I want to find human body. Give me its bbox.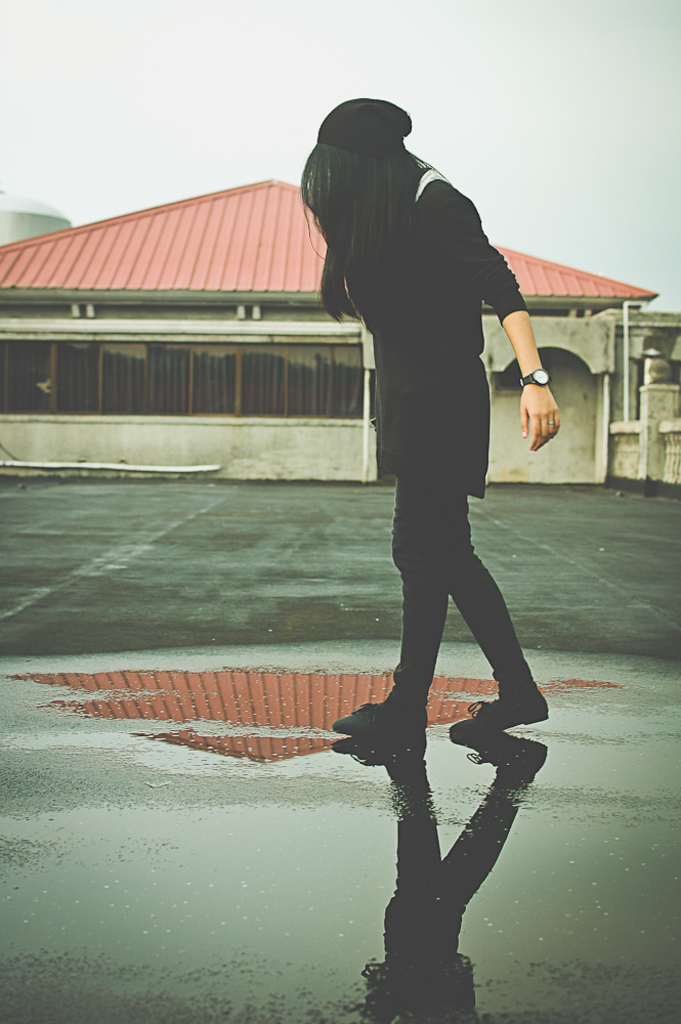
x1=313, y1=41, x2=555, y2=757.
